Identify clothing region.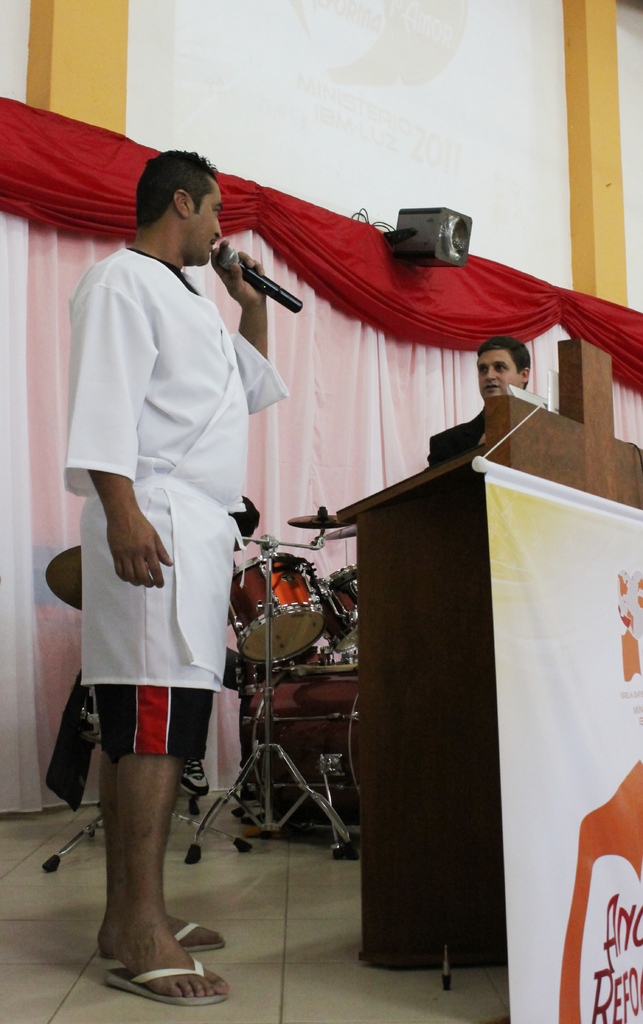
Region: [51, 272, 256, 778].
